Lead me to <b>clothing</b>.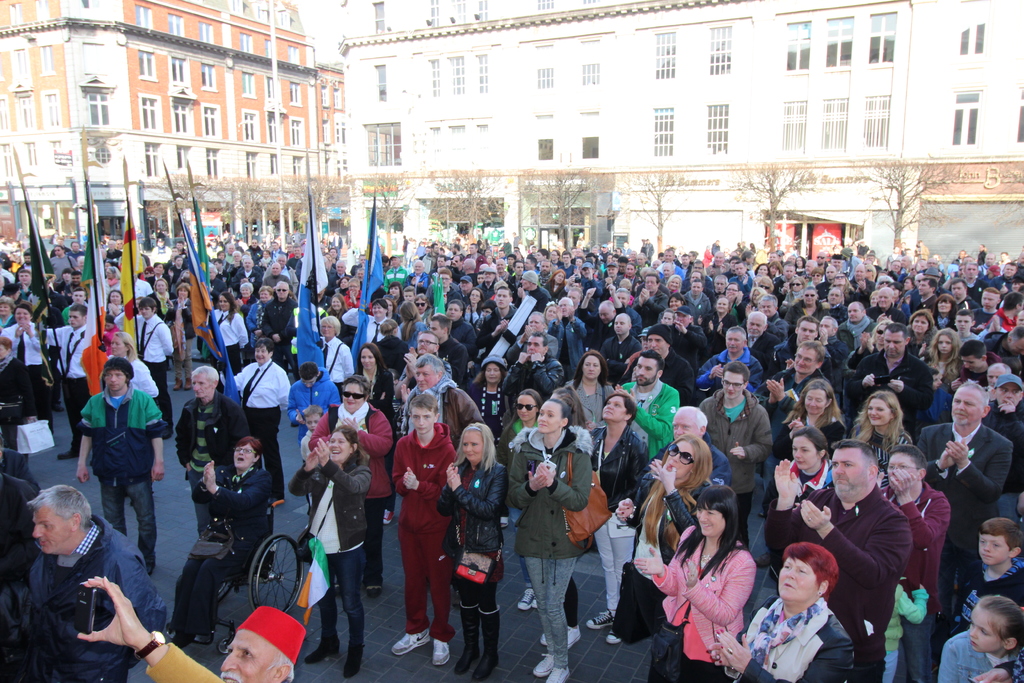
Lead to x1=502 y1=416 x2=593 y2=567.
